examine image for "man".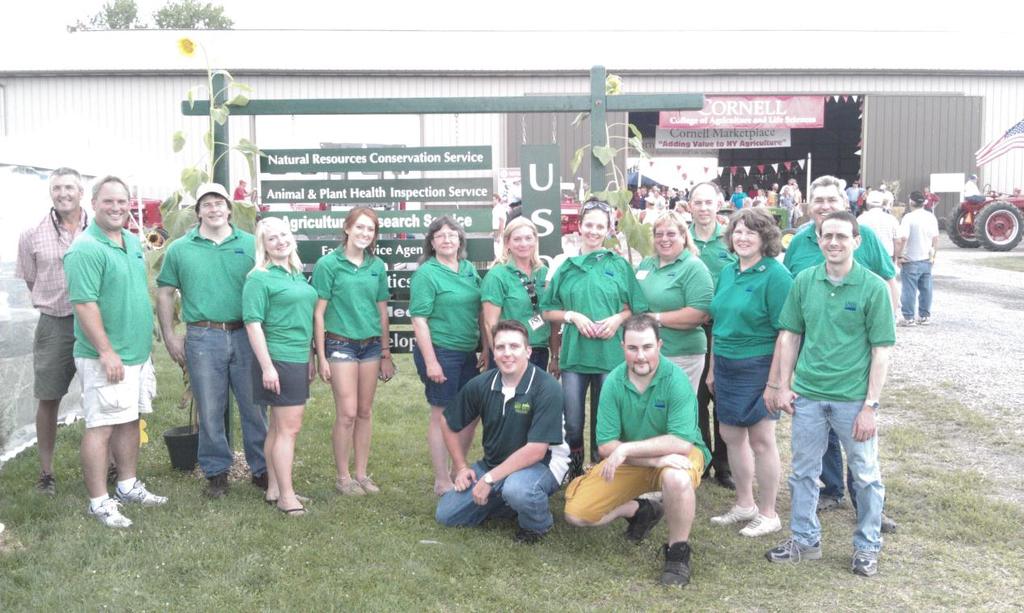
Examination result: 63:179:167:531.
